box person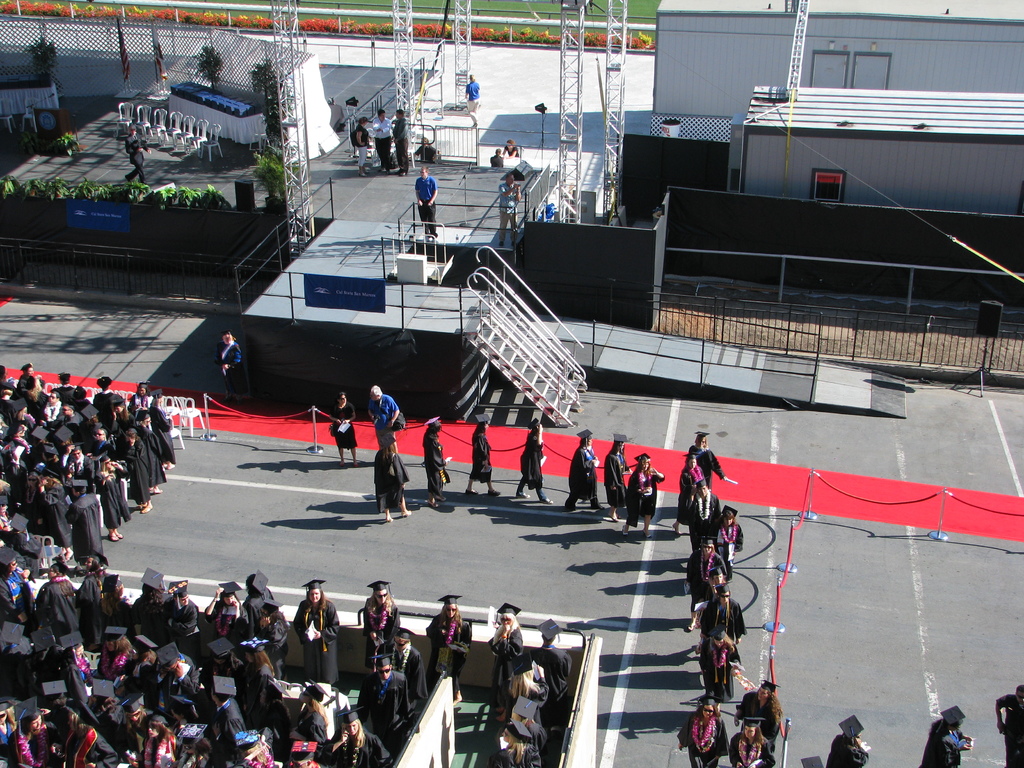
left=828, top=717, right=872, bottom=767
